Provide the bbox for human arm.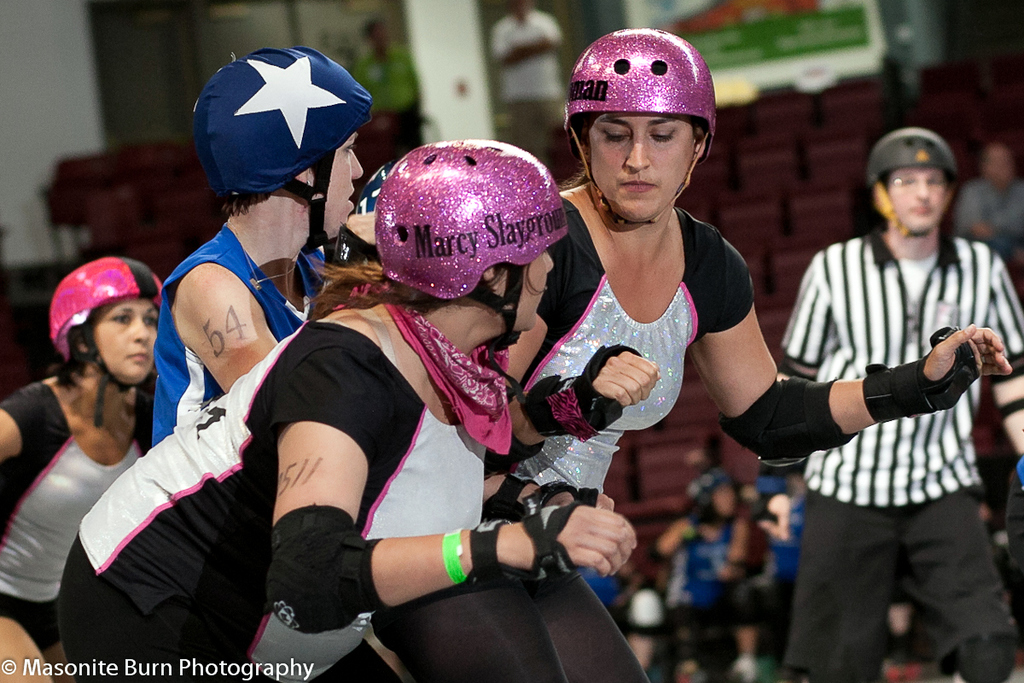
<bbox>267, 340, 648, 636</bbox>.
